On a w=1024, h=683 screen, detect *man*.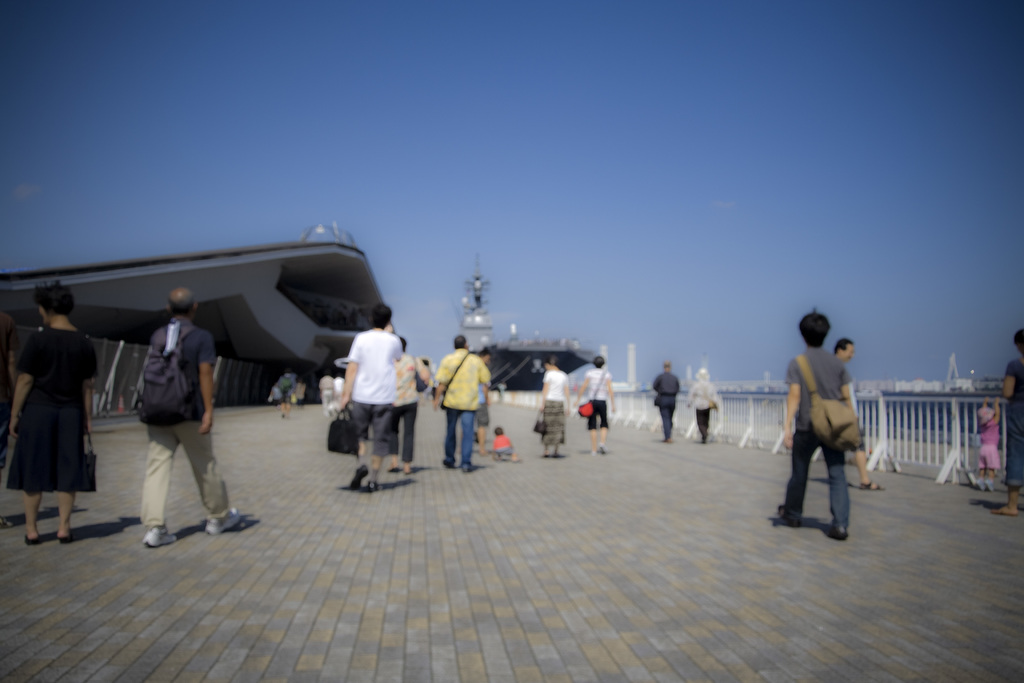
box=[136, 289, 250, 539].
